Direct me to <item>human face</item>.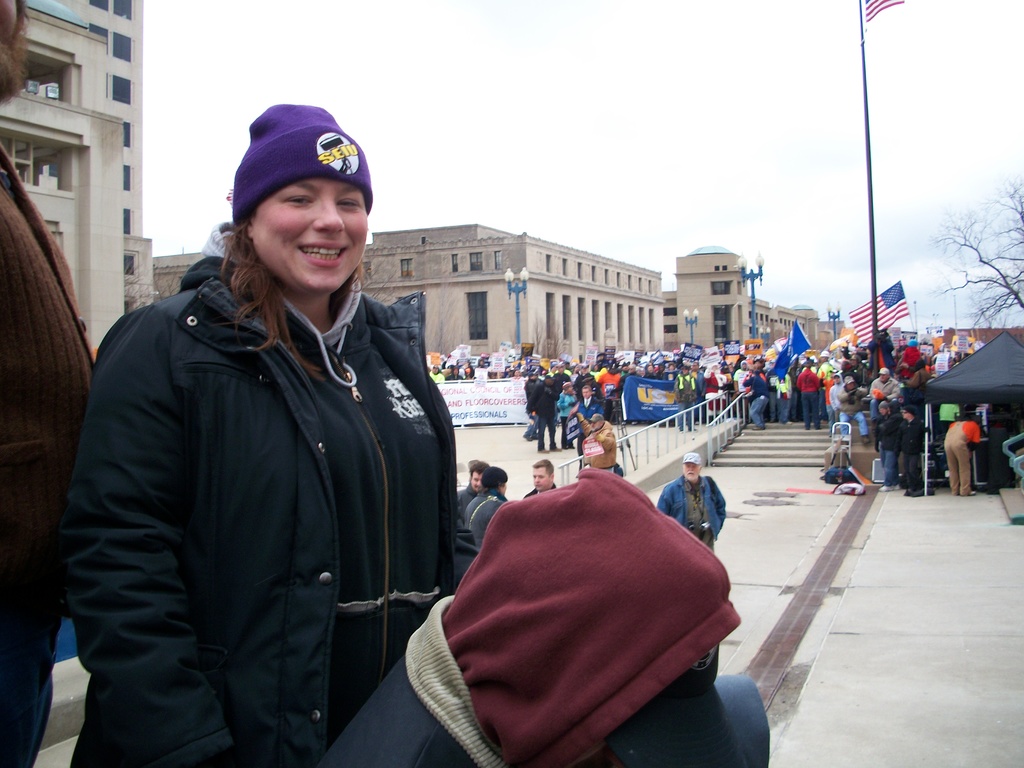
Direction: [470,472,481,492].
